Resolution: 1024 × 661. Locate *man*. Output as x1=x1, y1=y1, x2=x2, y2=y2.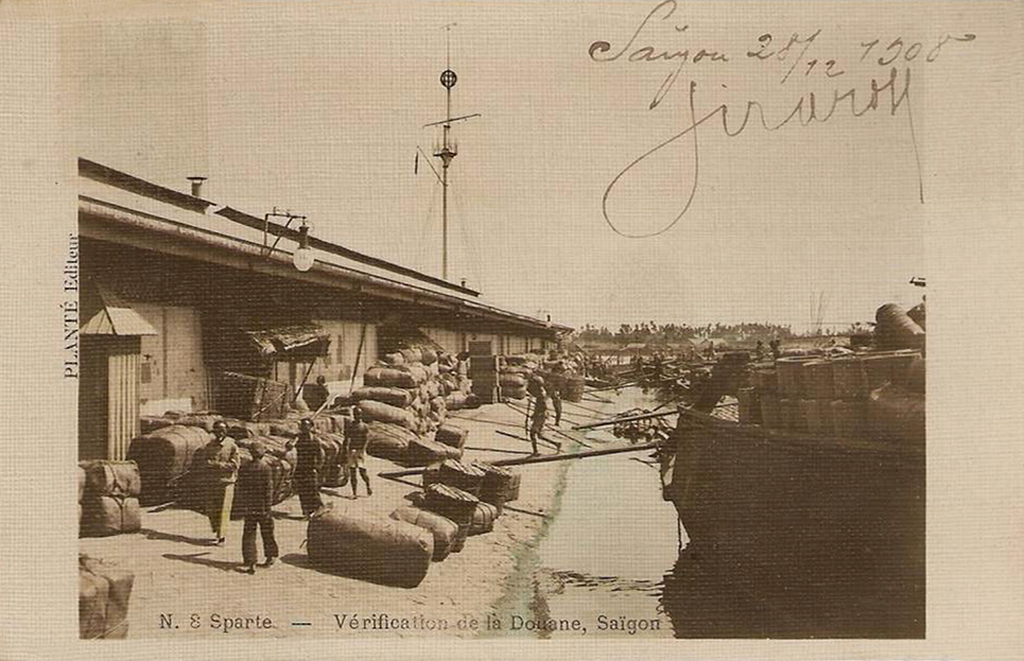
x1=286, y1=417, x2=325, y2=520.
